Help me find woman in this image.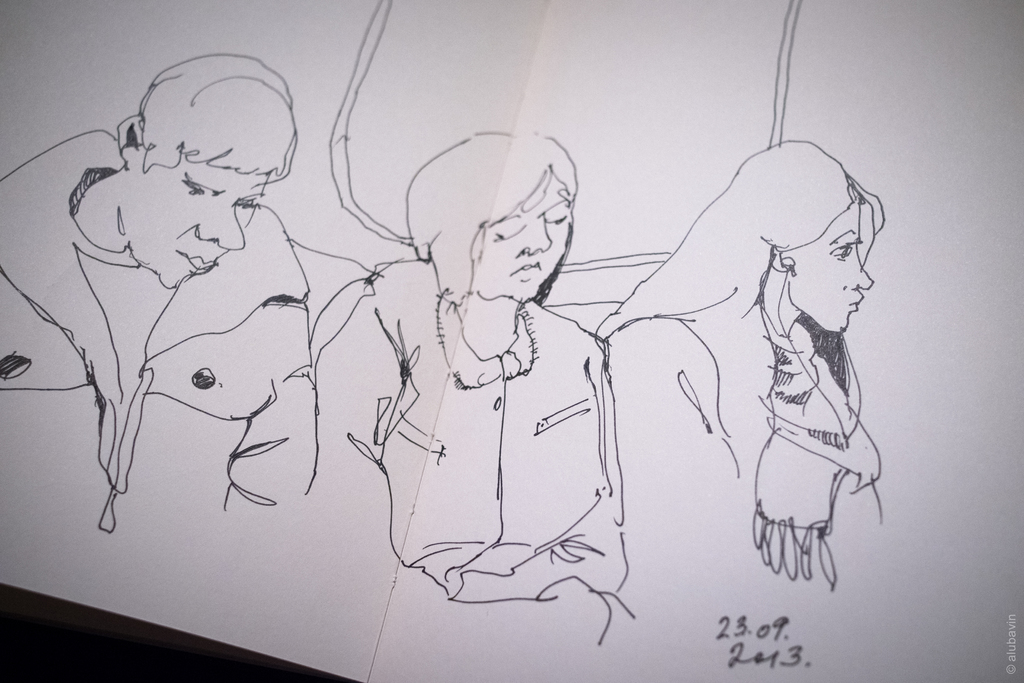
Found it: 574/119/911/583.
